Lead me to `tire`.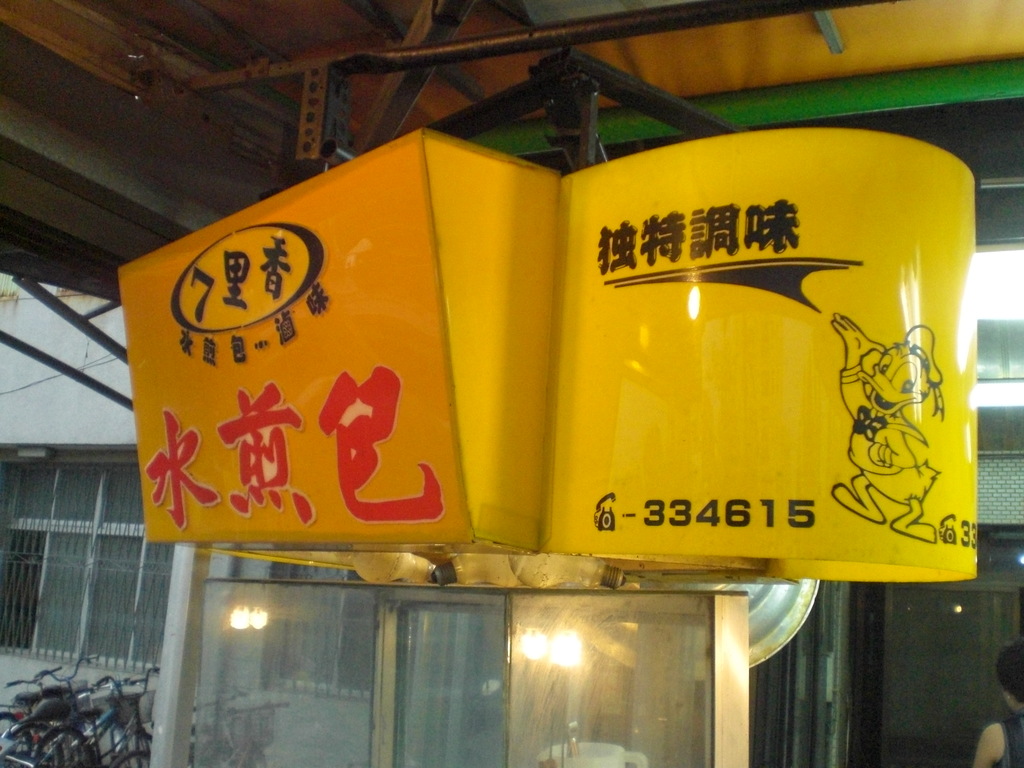
Lead to 108, 749, 156, 766.
